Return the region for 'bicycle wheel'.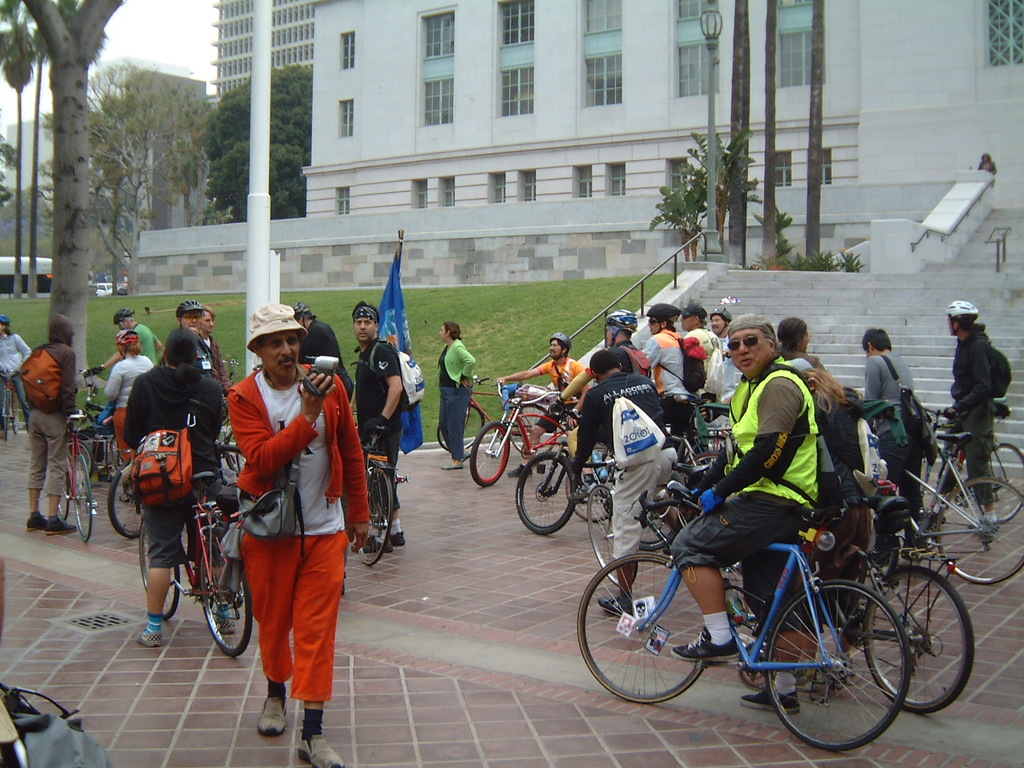
{"x1": 70, "y1": 454, "x2": 102, "y2": 548}.
